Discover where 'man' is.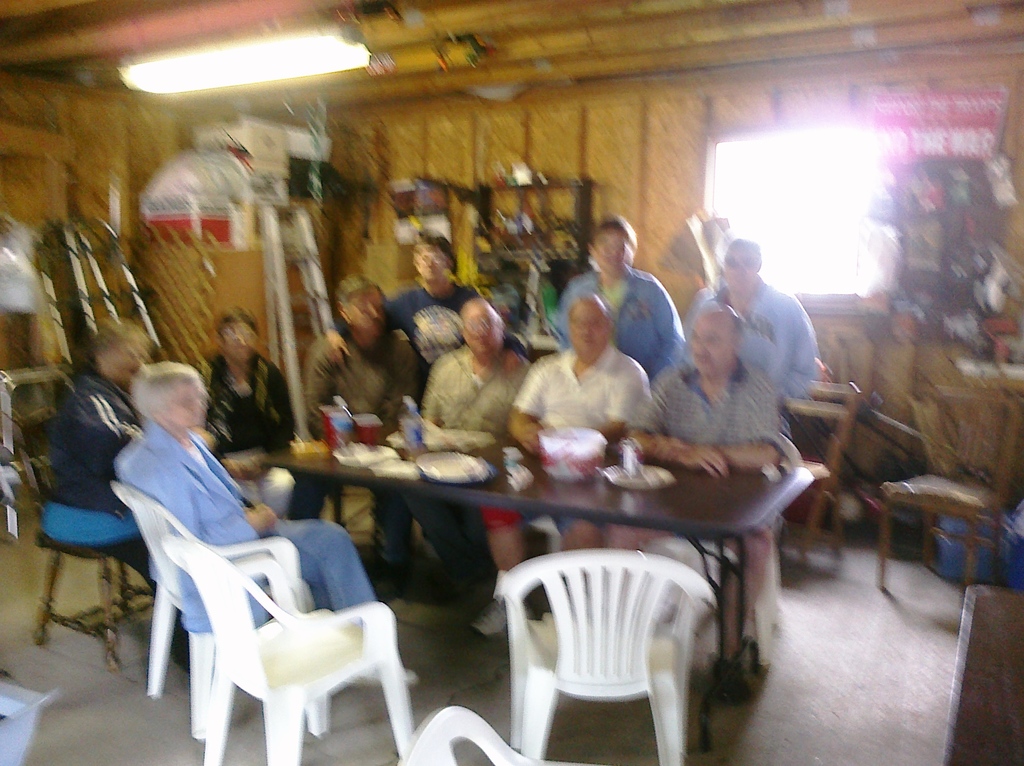
Discovered at 317, 223, 492, 396.
